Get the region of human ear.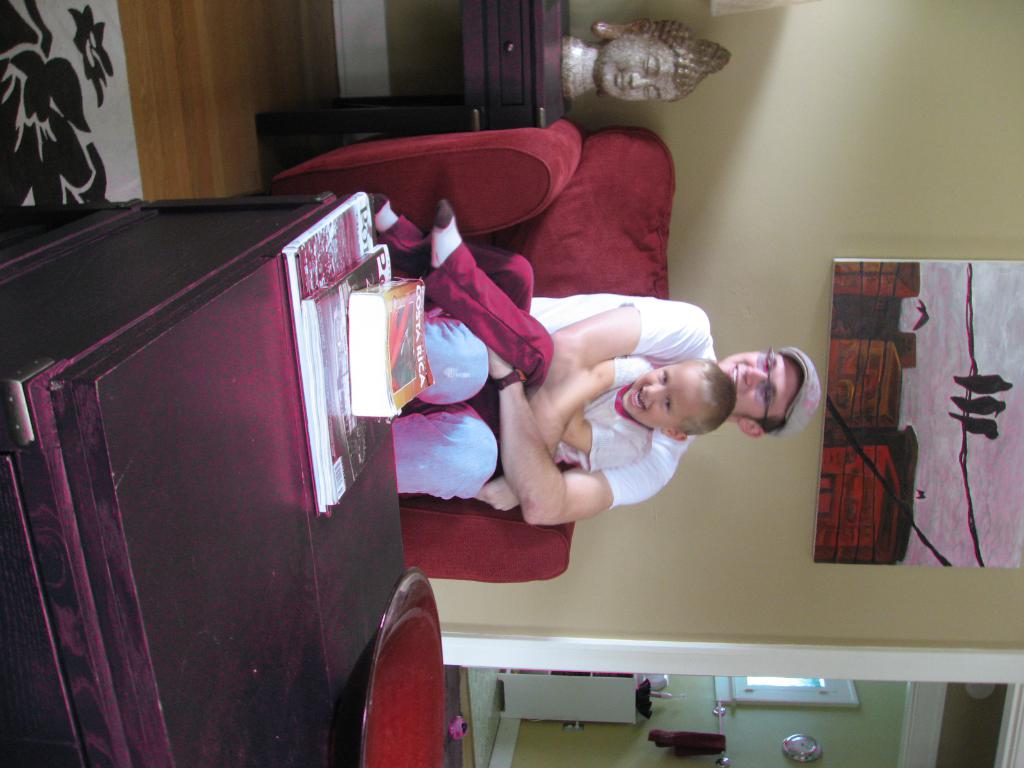
(740, 420, 759, 435).
